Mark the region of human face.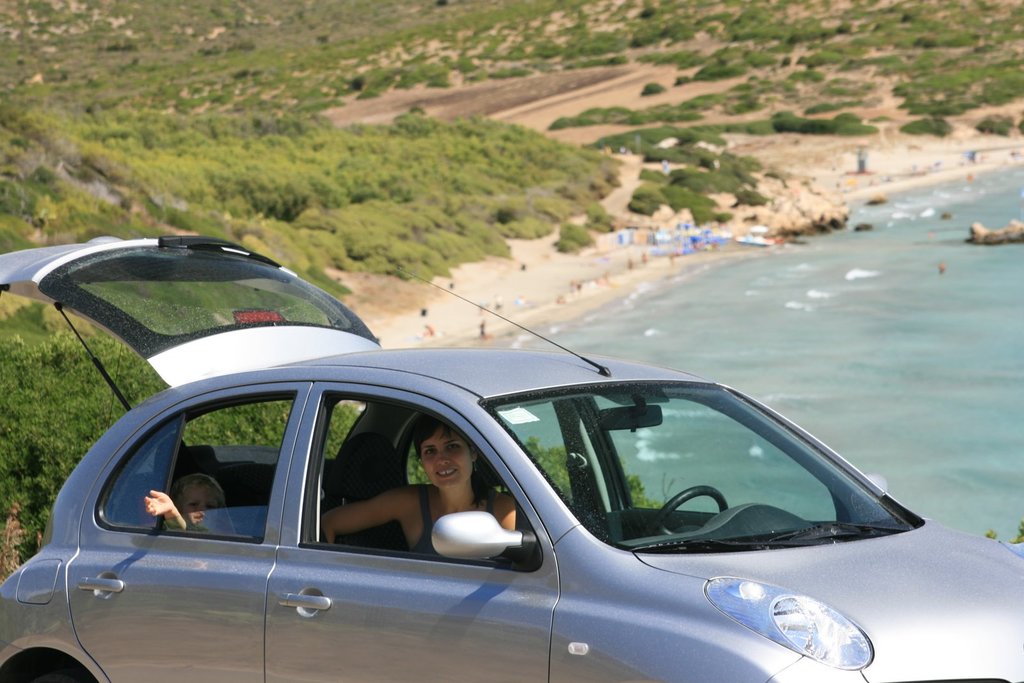
Region: (179, 485, 218, 527).
